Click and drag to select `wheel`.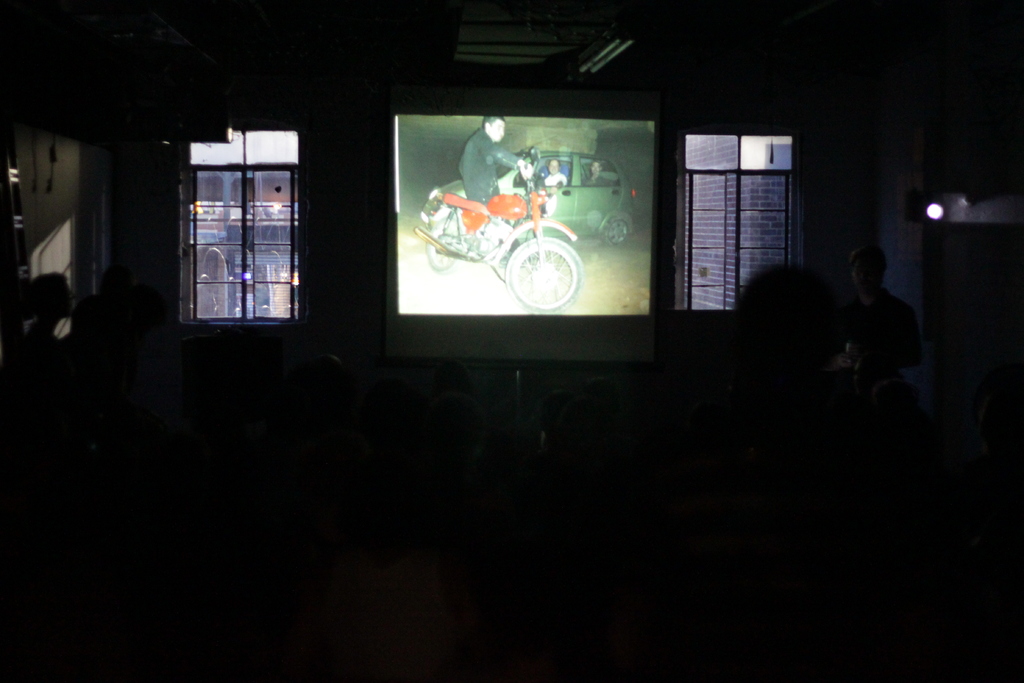
Selection: <region>606, 217, 632, 245</region>.
